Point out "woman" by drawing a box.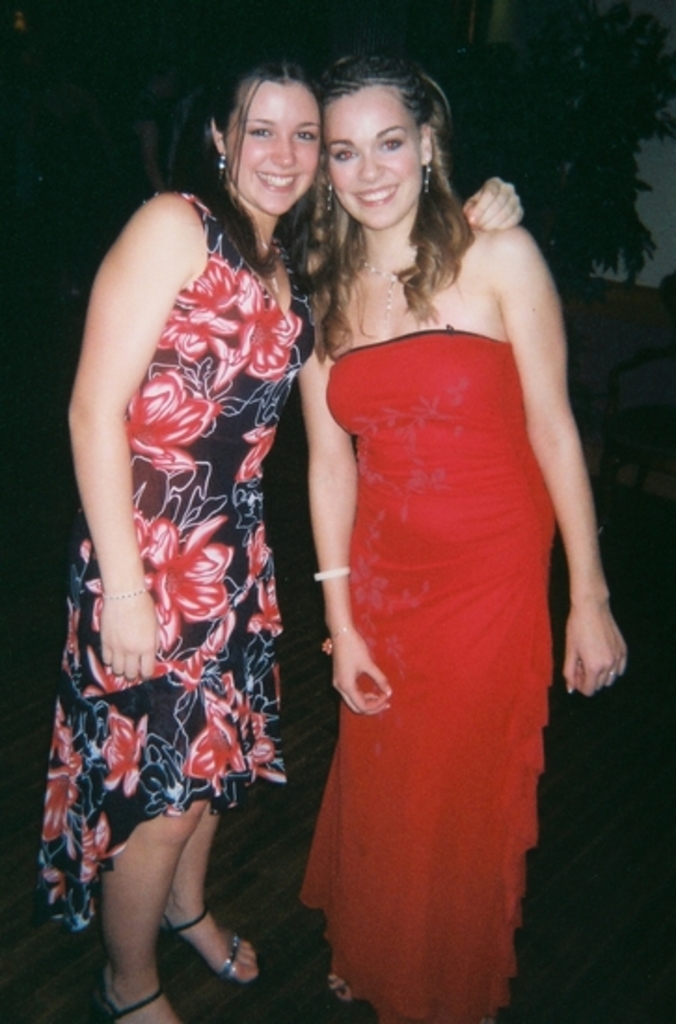
39:45:525:1022.
